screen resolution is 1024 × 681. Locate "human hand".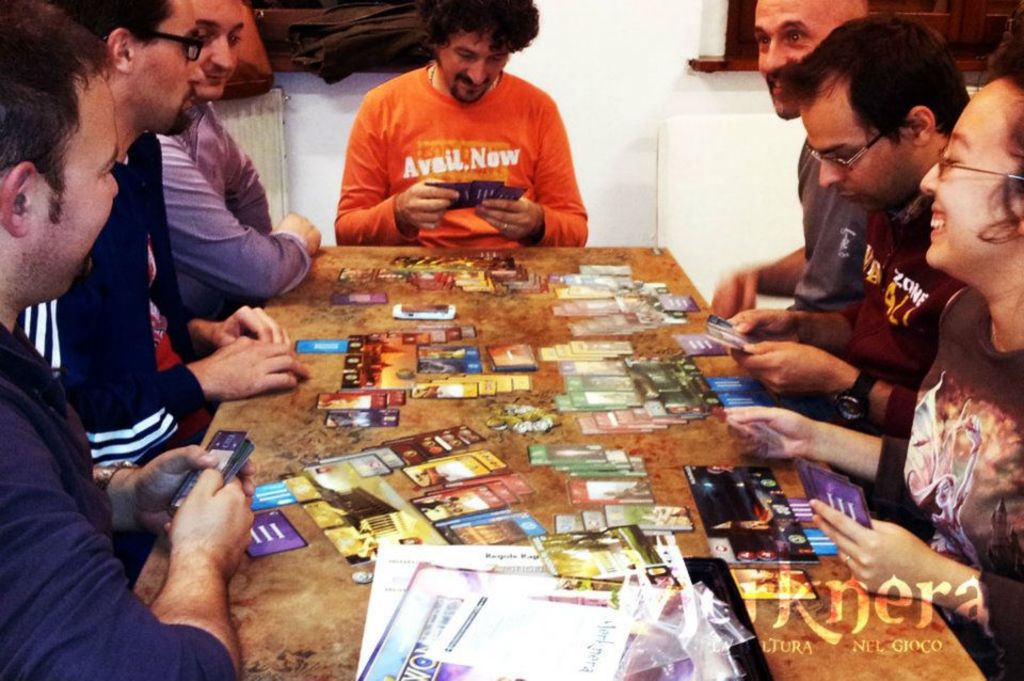
box=[185, 300, 306, 402].
